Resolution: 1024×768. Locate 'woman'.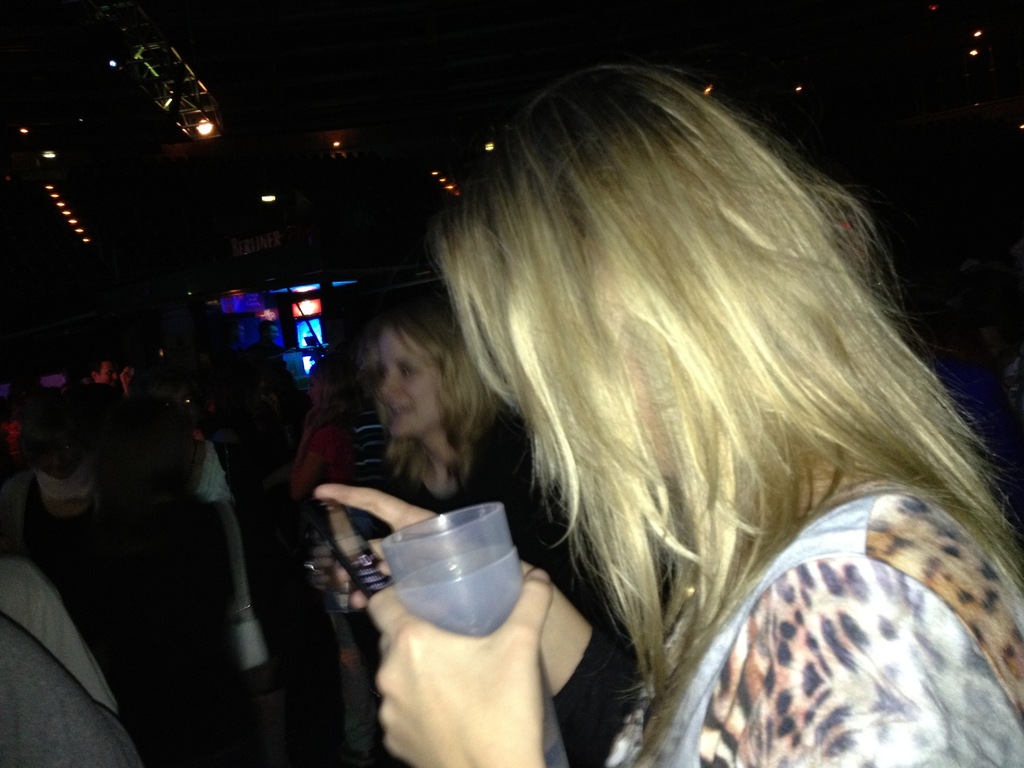
{"x1": 292, "y1": 56, "x2": 1023, "y2": 767}.
